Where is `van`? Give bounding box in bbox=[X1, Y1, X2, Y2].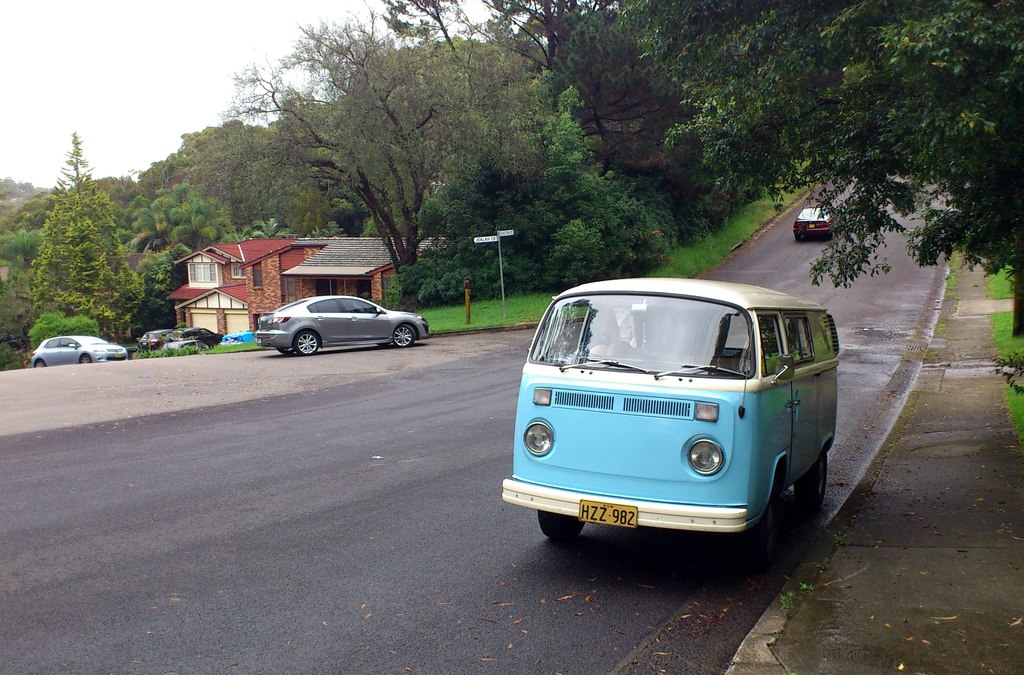
bbox=[499, 275, 842, 544].
